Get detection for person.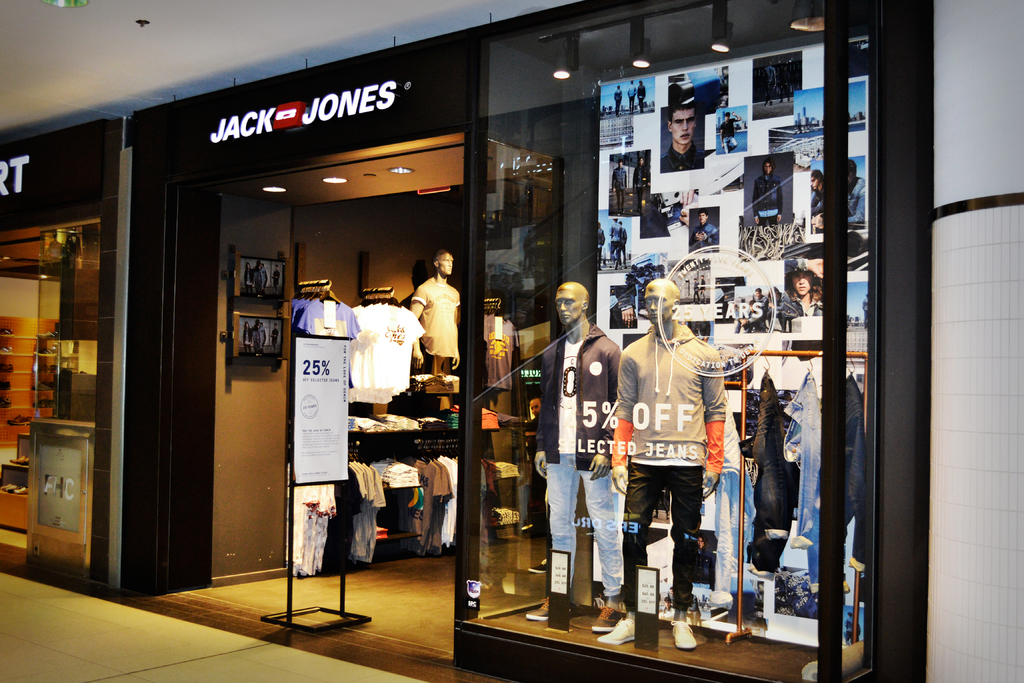
Detection: l=753, t=157, r=783, b=226.
